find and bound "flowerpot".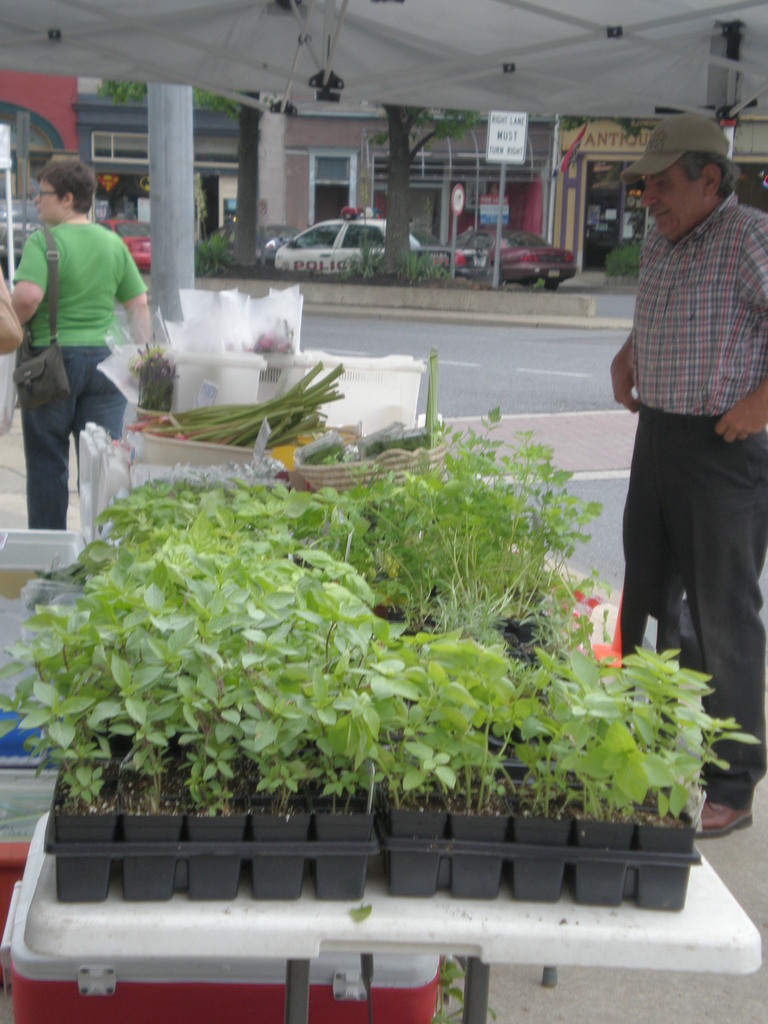
Bound: left=627, top=804, right=696, bottom=906.
